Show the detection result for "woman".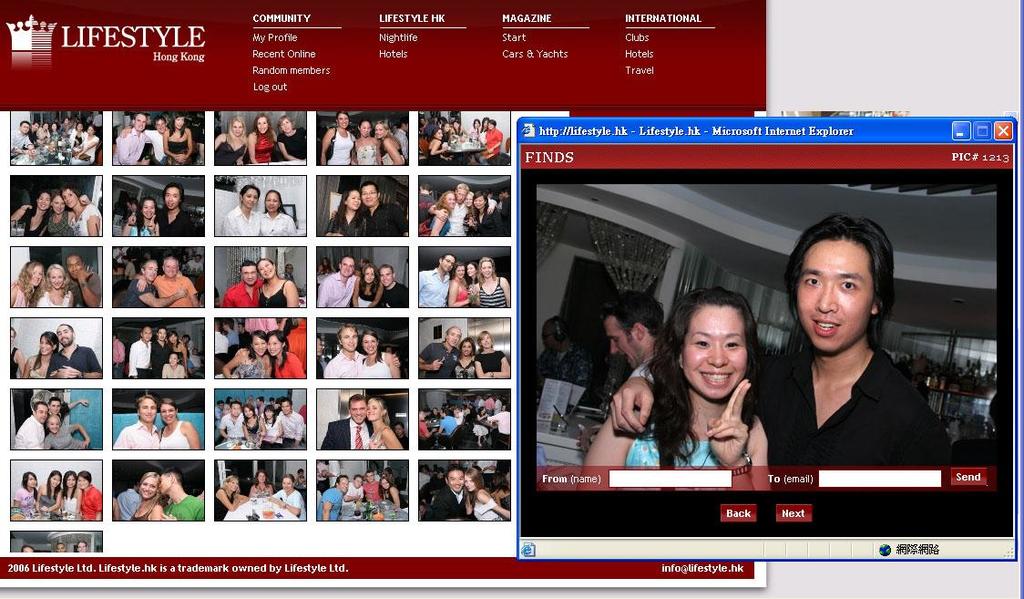
(279, 118, 306, 166).
